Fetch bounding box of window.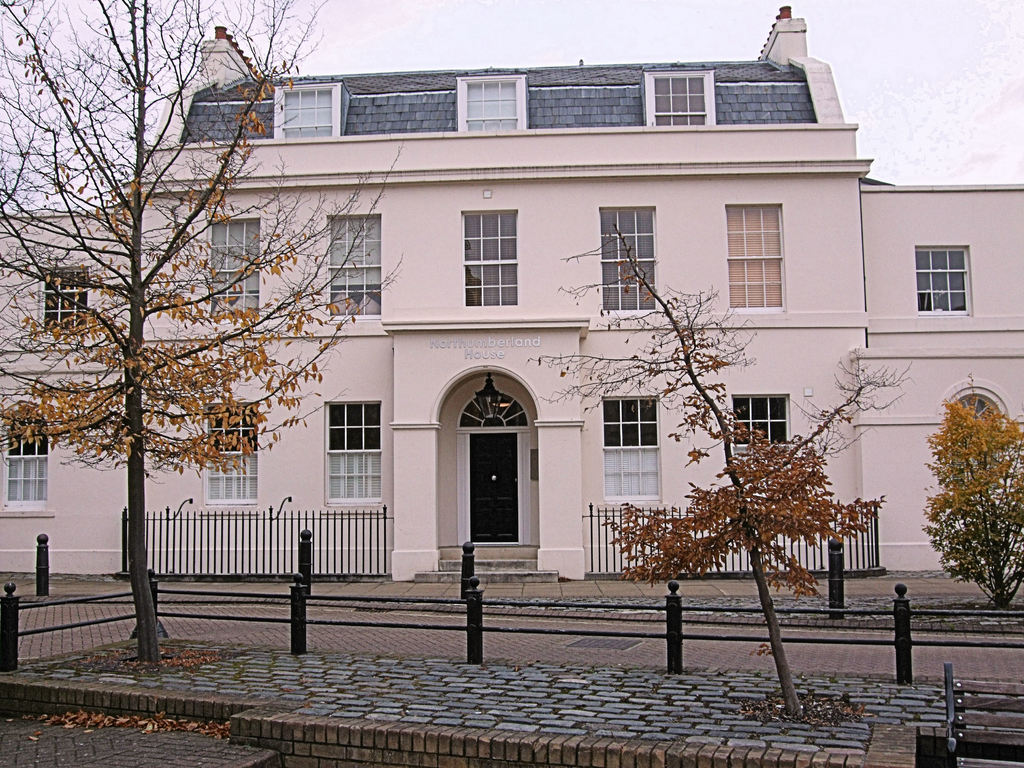
Bbox: {"x1": 203, "y1": 207, "x2": 267, "y2": 324}.
